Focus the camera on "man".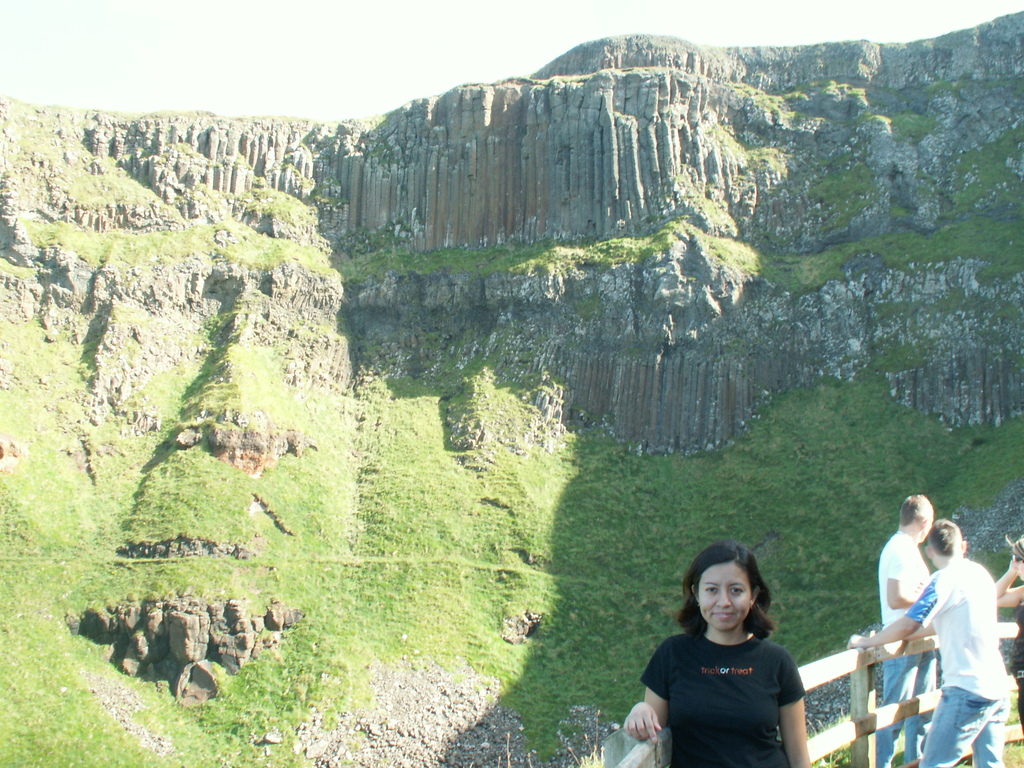
Focus region: bbox=(843, 521, 1014, 767).
